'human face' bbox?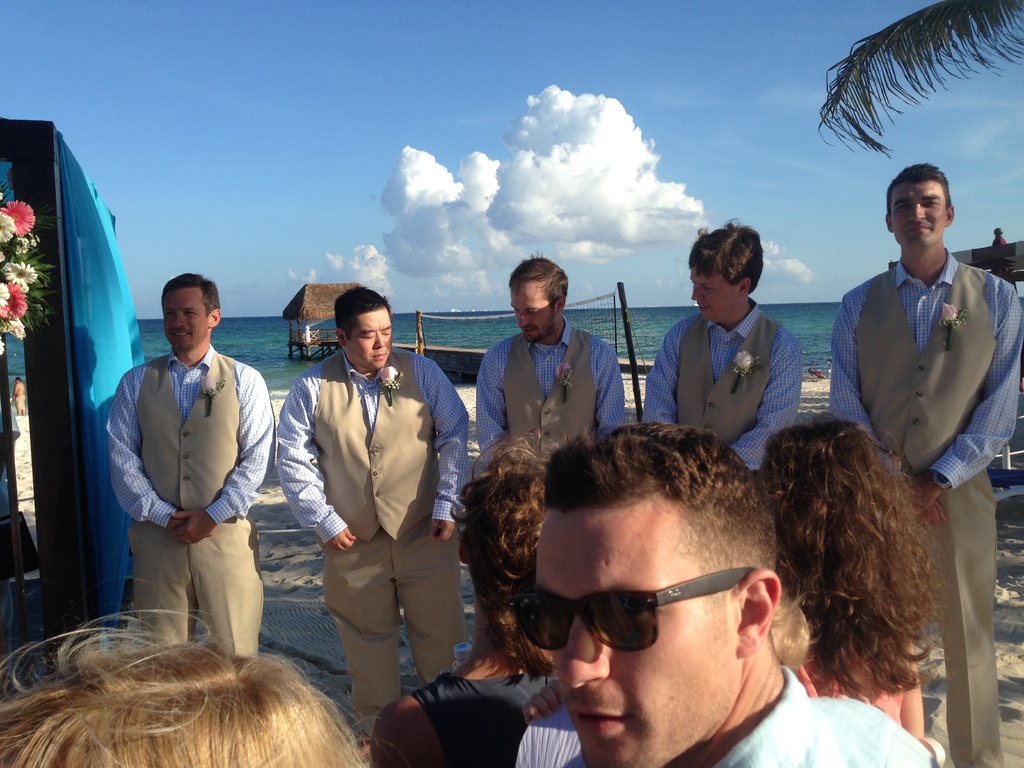
537/508/734/767
